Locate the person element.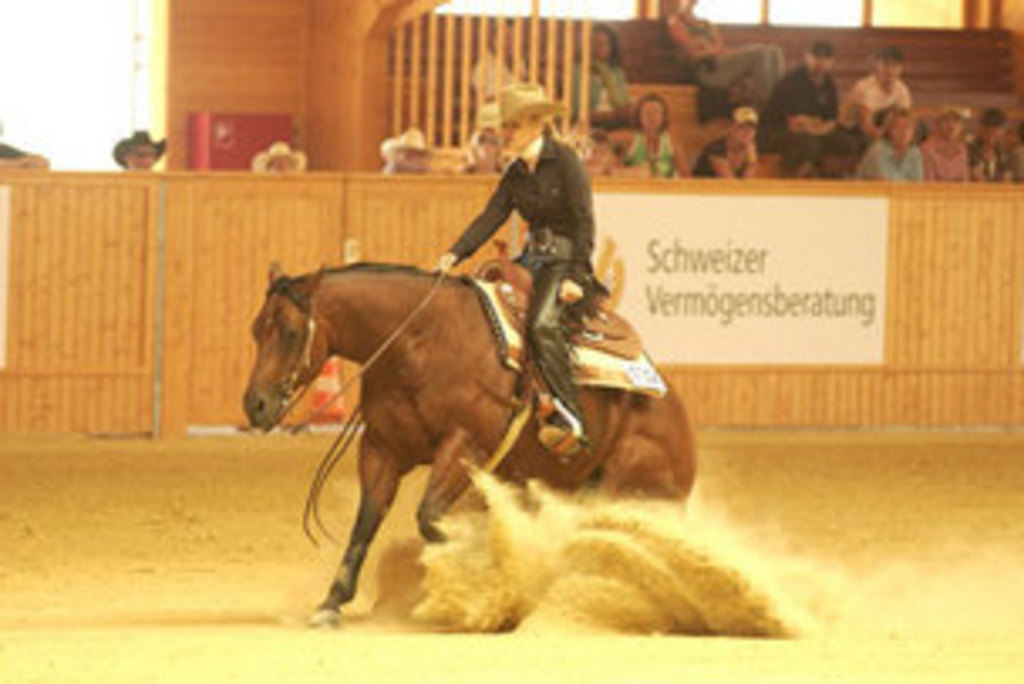
Element bbox: box(603, 98, 694, 185).
